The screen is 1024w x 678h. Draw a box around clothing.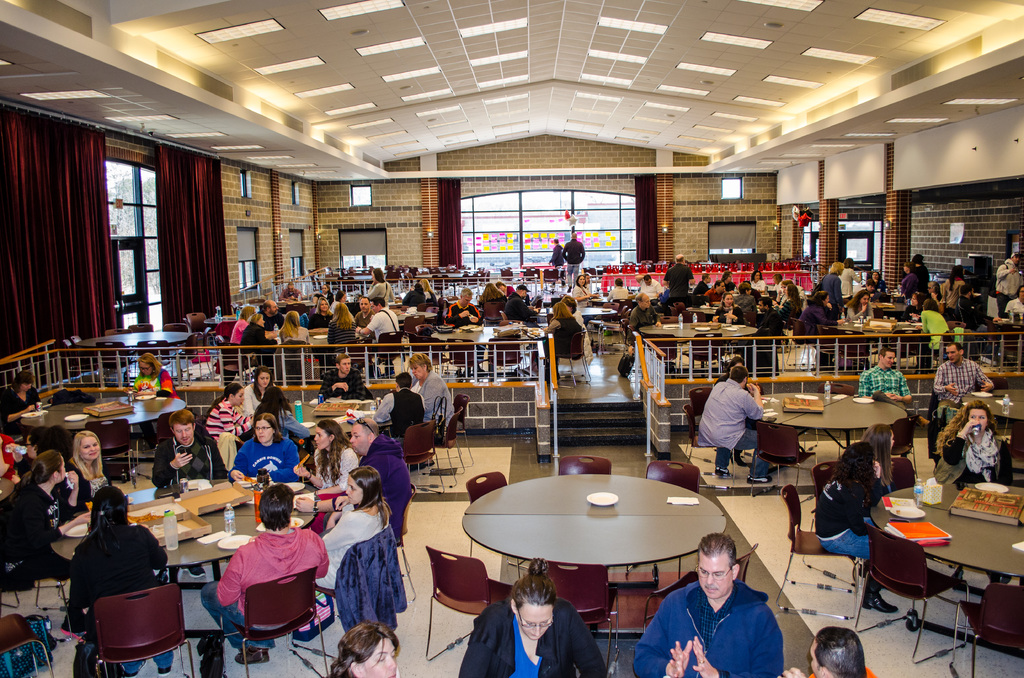
box(698, 378, 766, 474).
